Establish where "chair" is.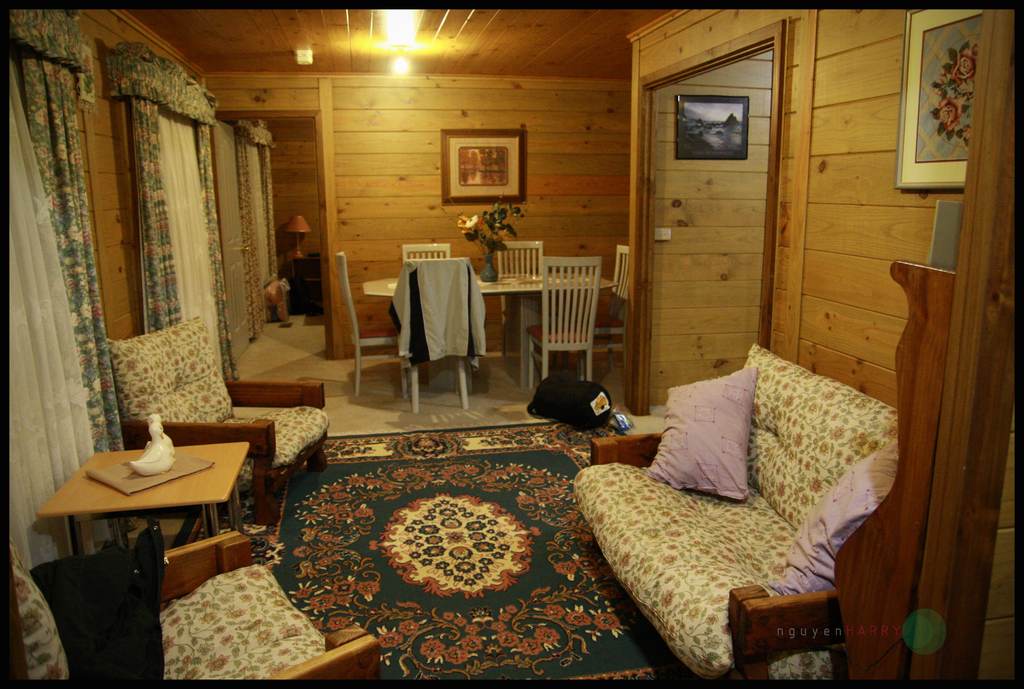
Established at bbox=[102, 316, 324, 535].
